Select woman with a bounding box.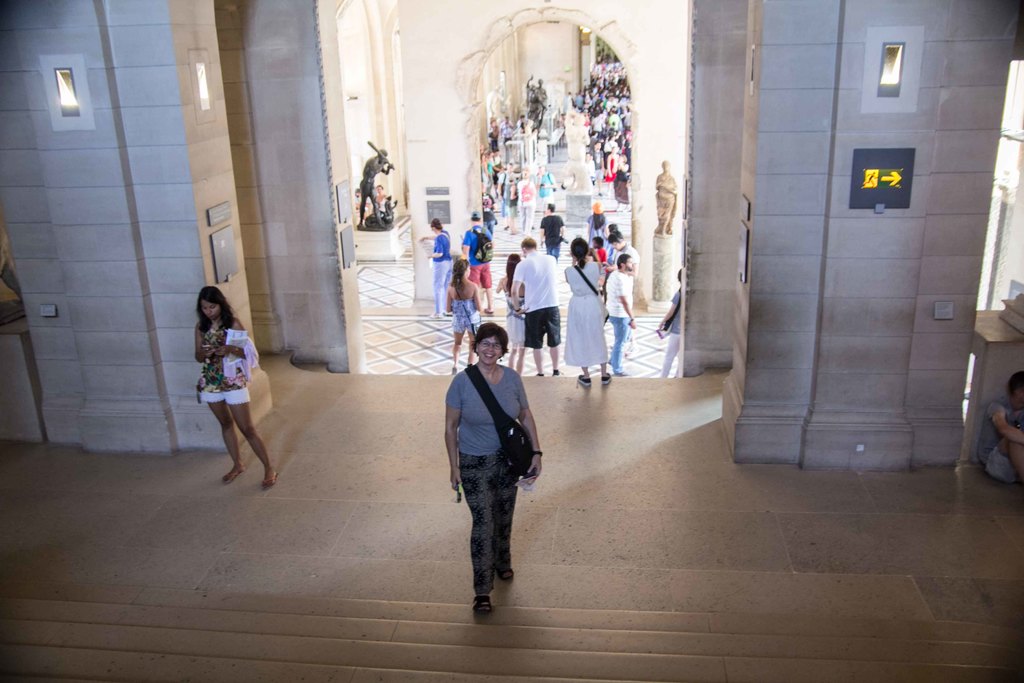
region(493, 258, 528, 374).
